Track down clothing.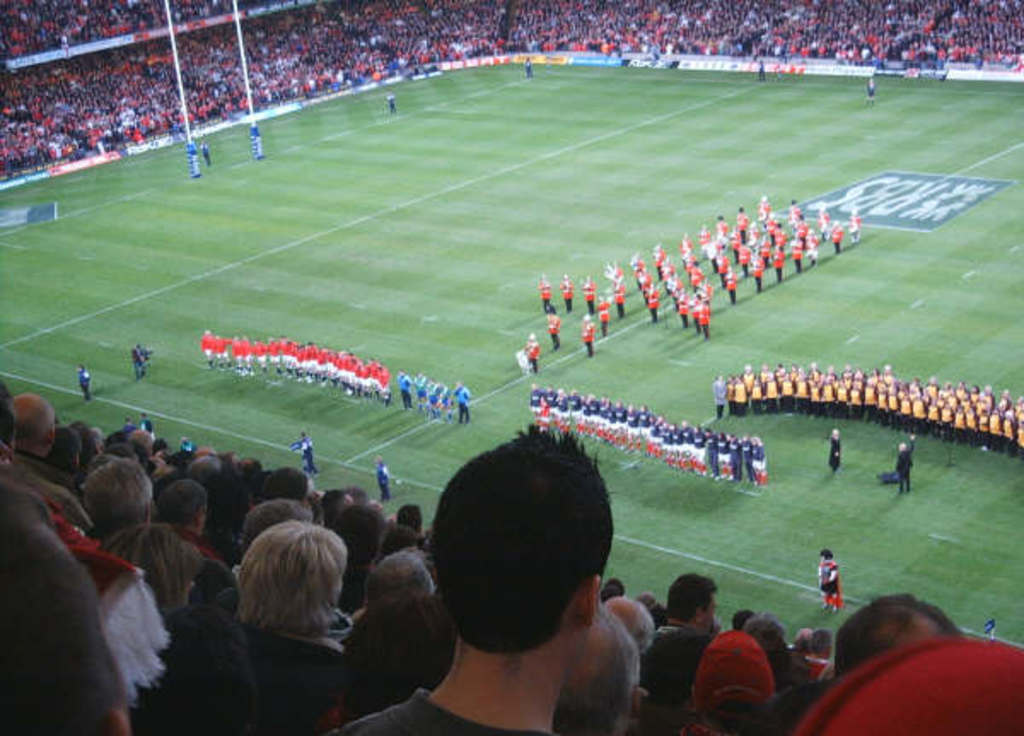
Tracked to detection(295, 442, 317, 475).
